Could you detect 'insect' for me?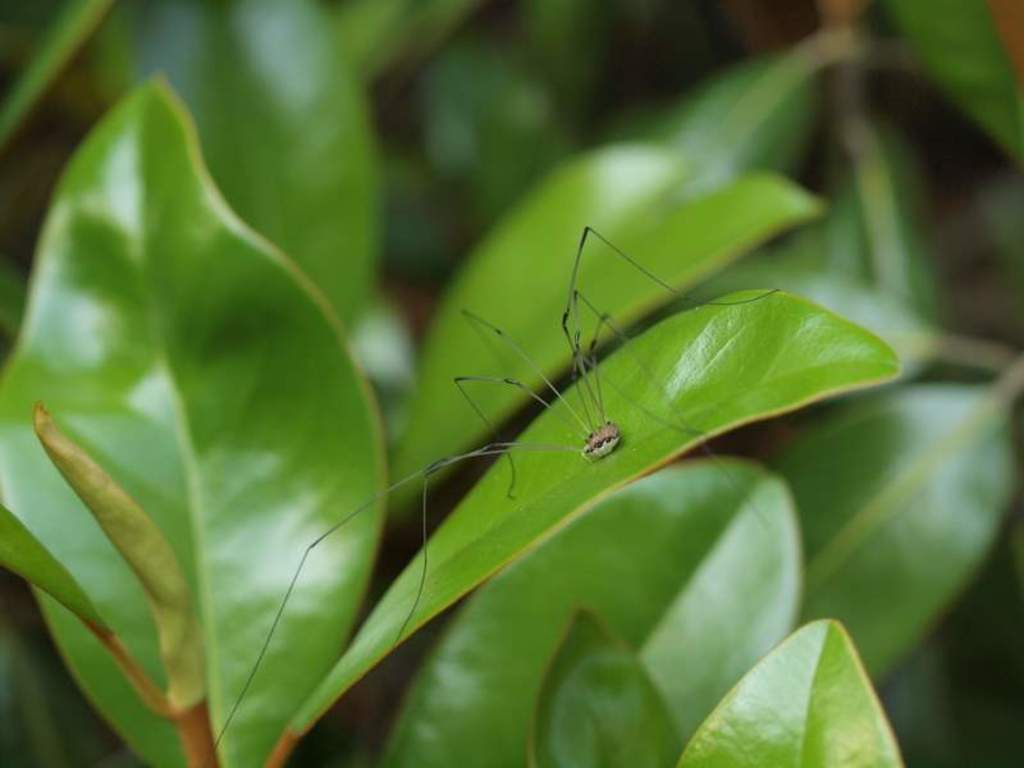
Detection result: {"left": 204, "top": 223, "right": 773, "bottom": 763}.
